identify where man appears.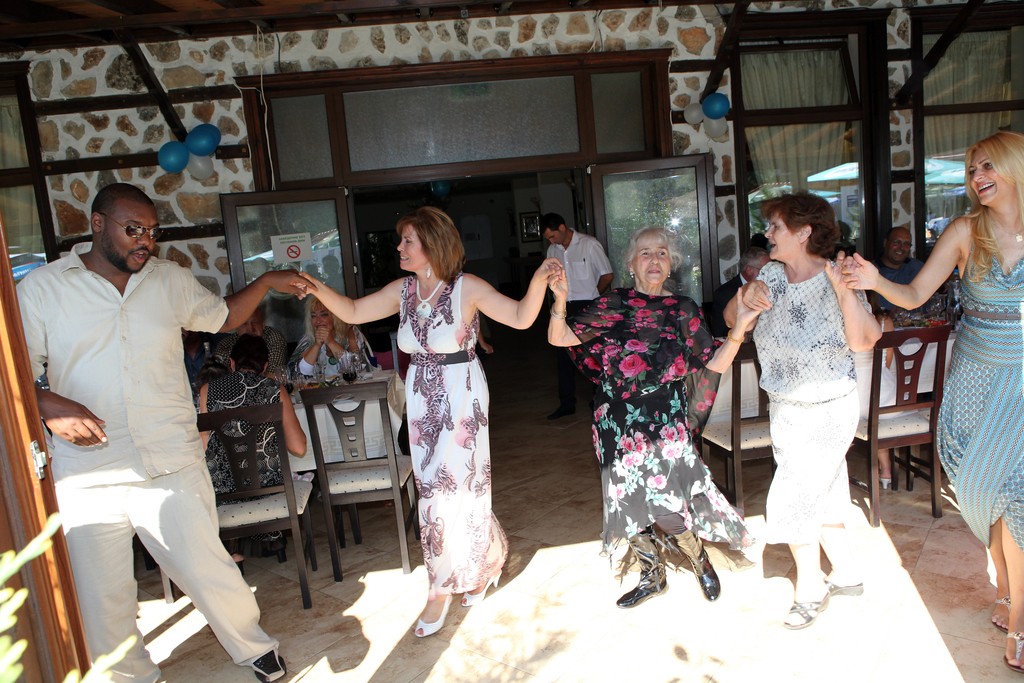
Appears at bbox(544, 215, 625, 416).
